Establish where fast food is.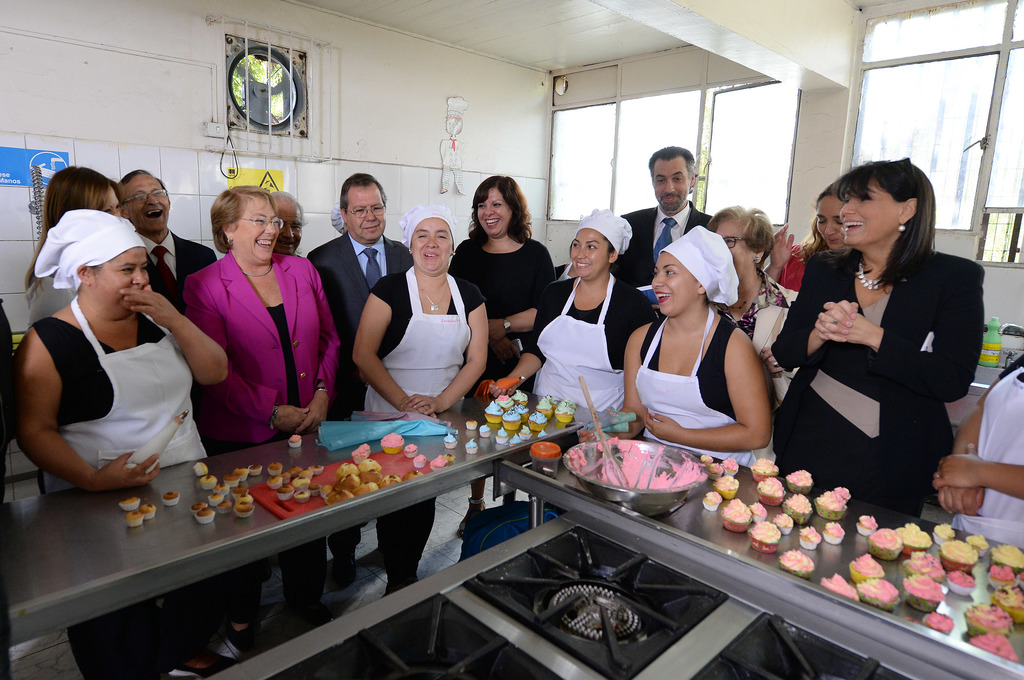
Established at BBox(477, 424, 490, 439).
